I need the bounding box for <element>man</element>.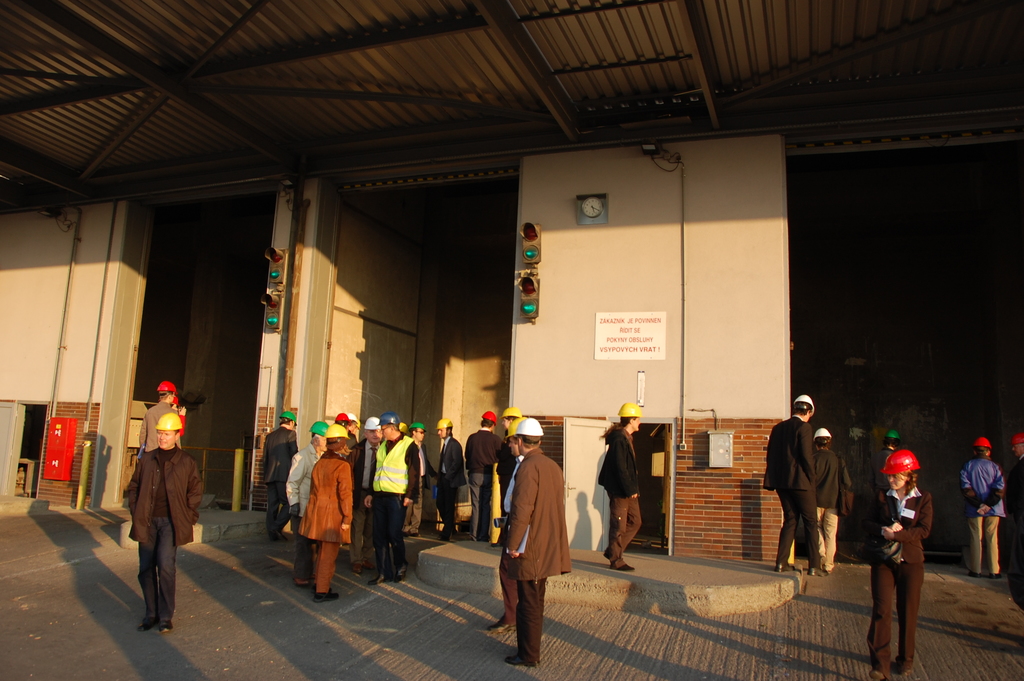
Here it is: pyautogui.locateOnScreen(346, 416, 362, 441).
